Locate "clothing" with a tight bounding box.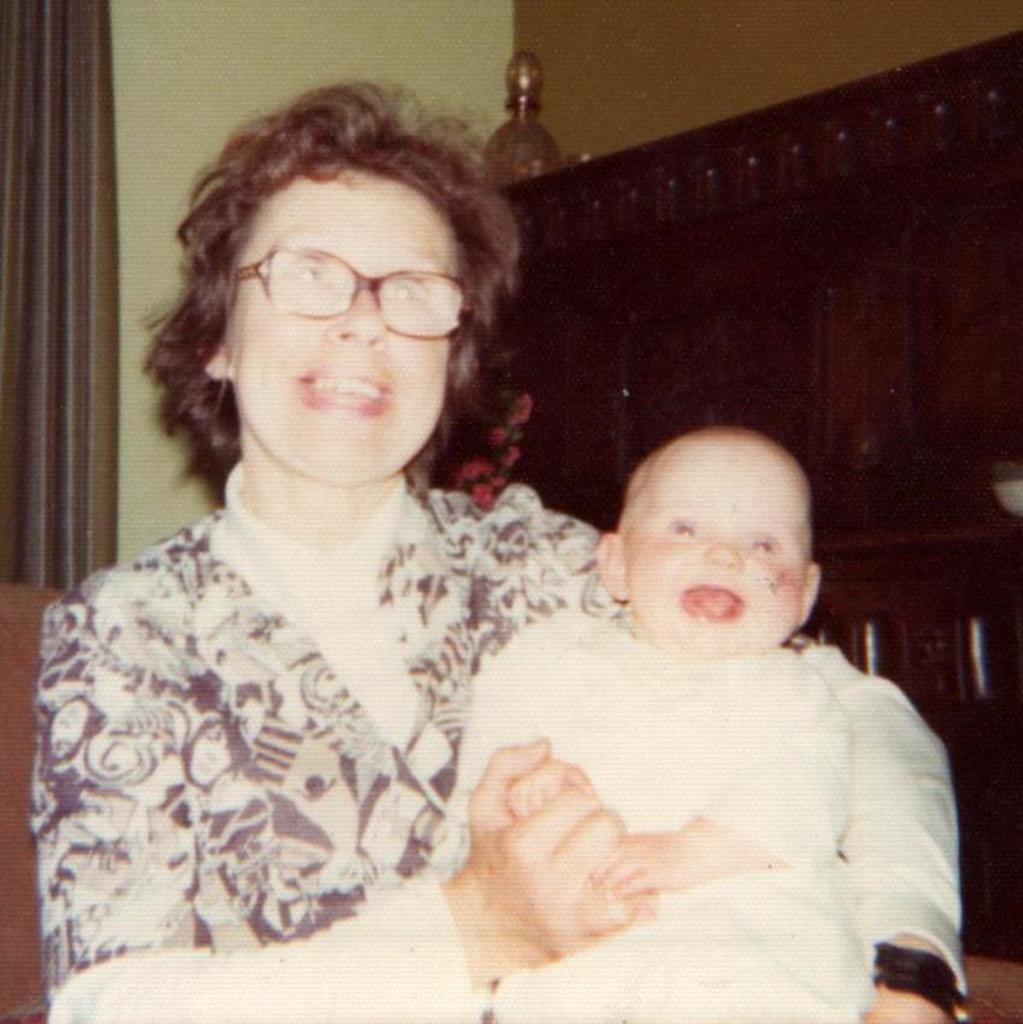
<bbox>11, 374, 567, 999</bbox>.
